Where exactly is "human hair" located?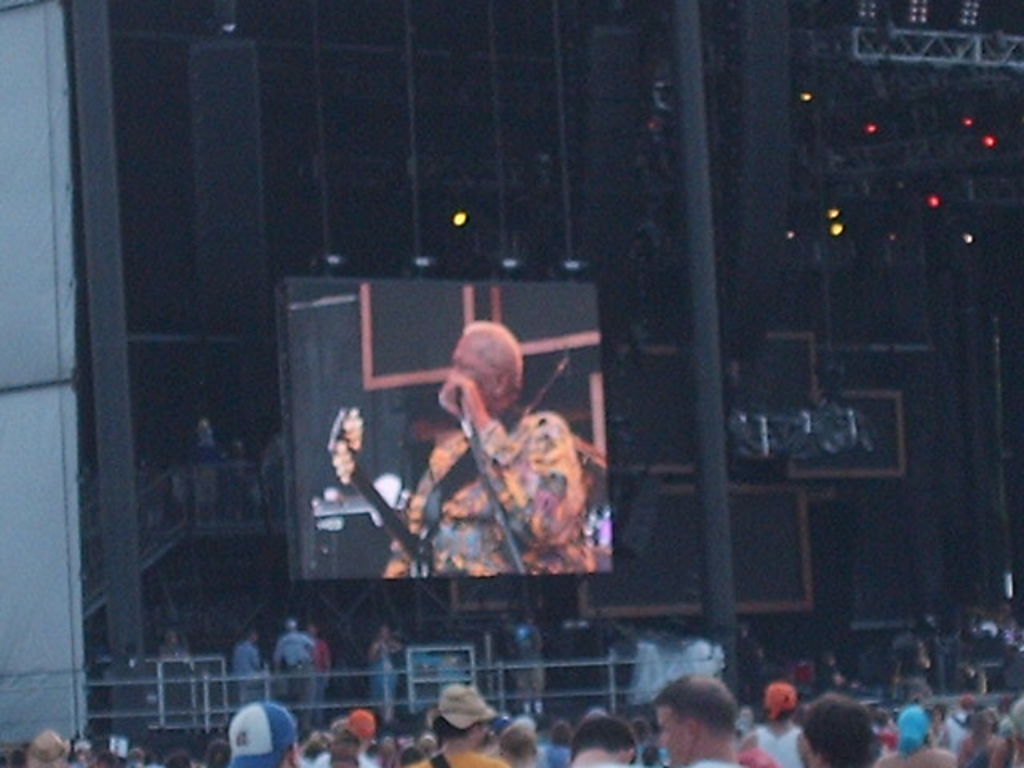
Its bounding box is {"x1": 501, "y1": 722, "x2": 538, "y2": 760}.
